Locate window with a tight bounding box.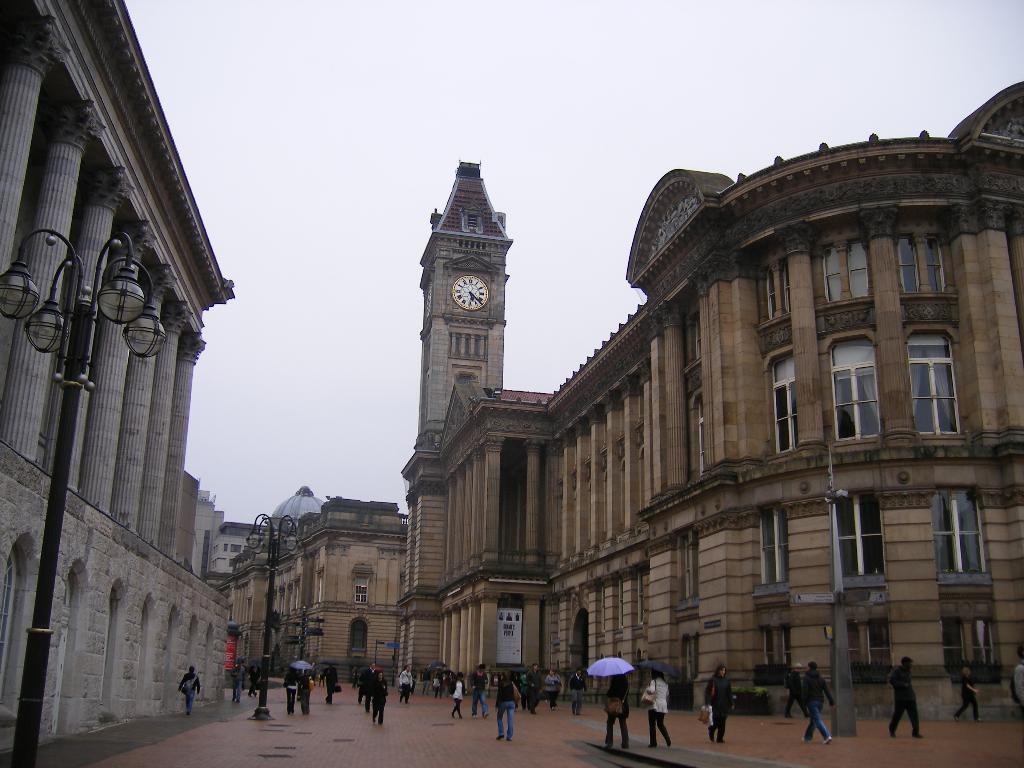
detection(836, 495, 887, 586).
